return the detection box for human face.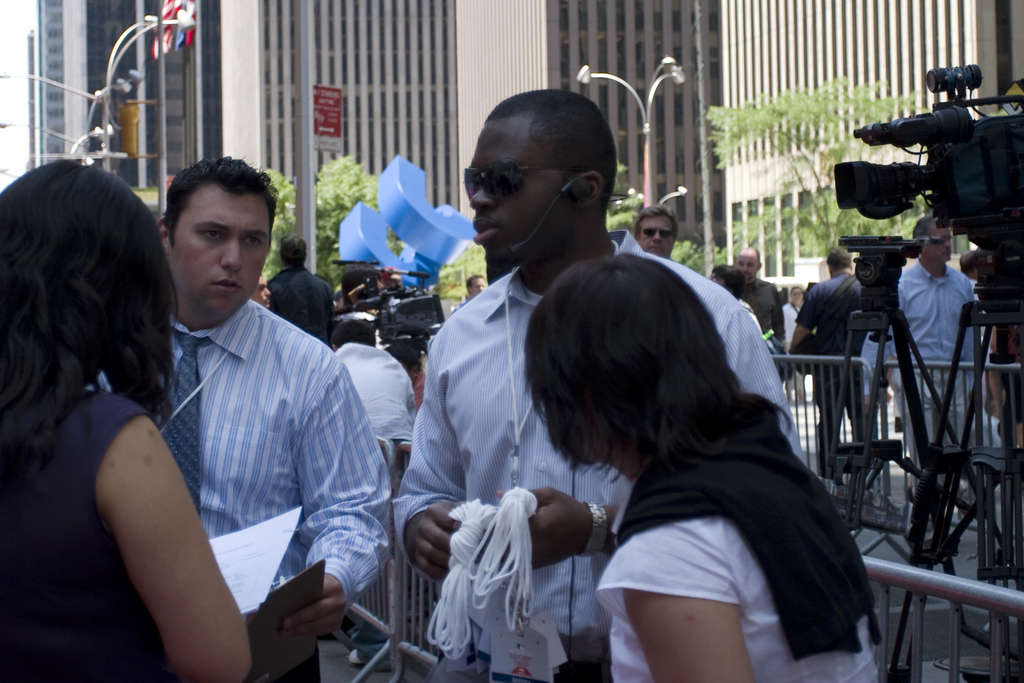
640/214/676/256.
